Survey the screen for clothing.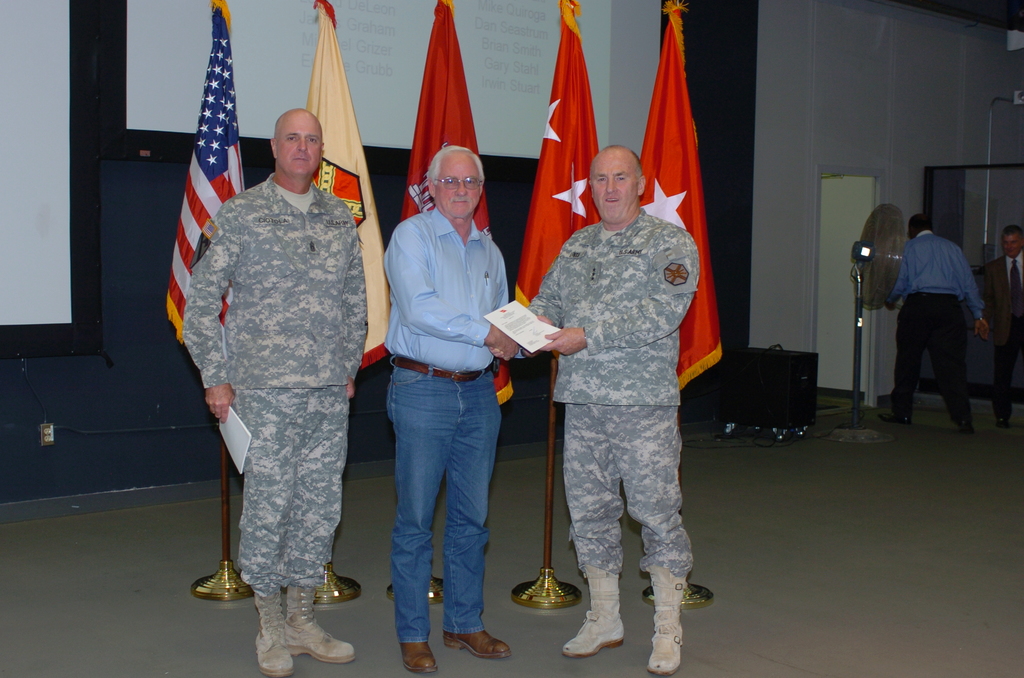
Survey found: 382/206/509/369.
